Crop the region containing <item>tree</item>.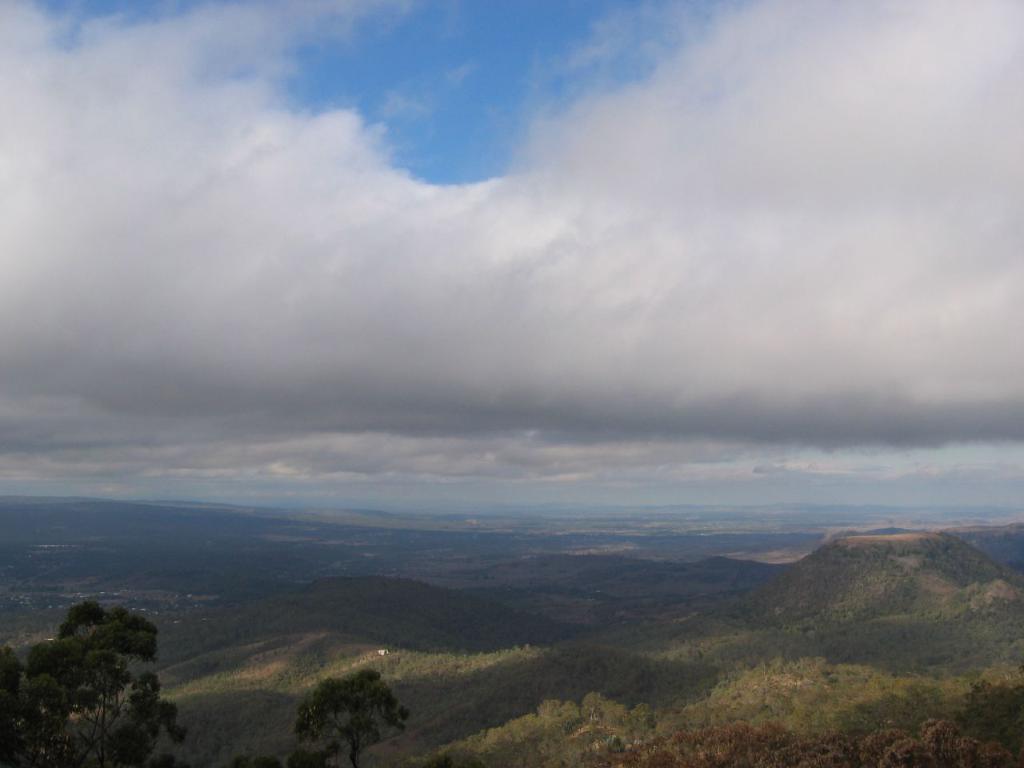
Crop region: 234/746/282/767.
